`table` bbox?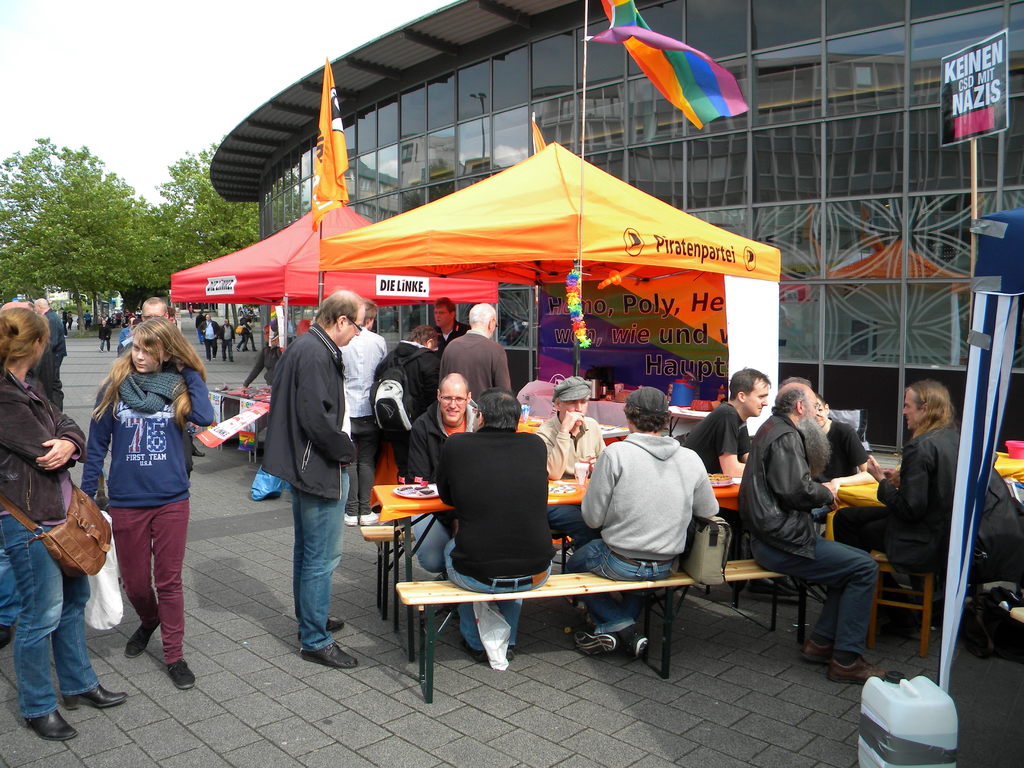
region(371, 474, 744, 659)
